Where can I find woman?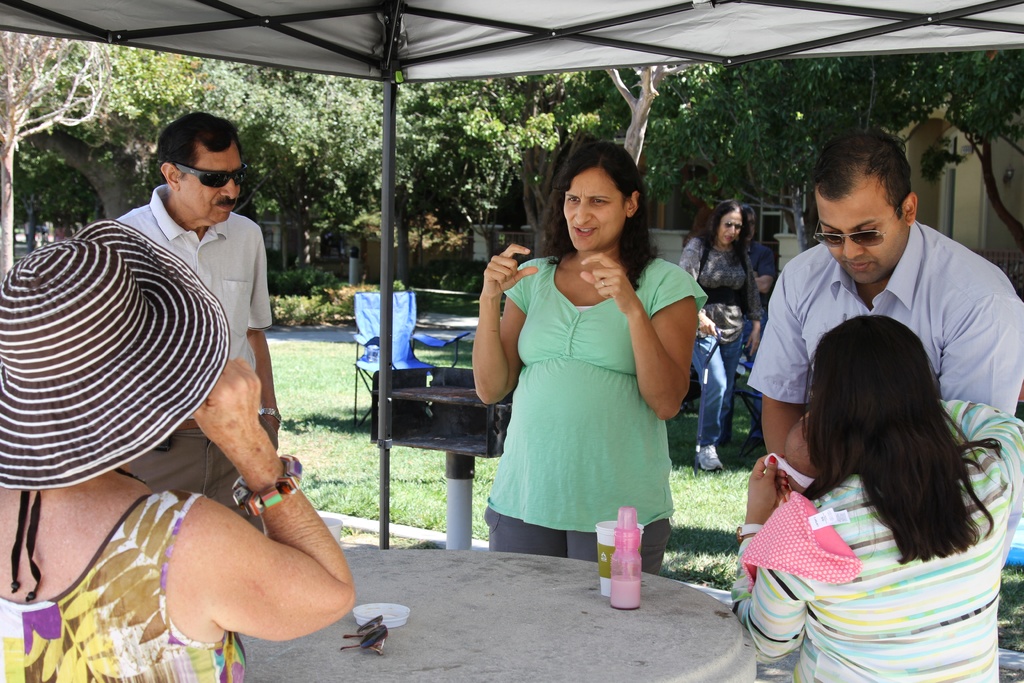
You can find it at box(471, 138, 708, 566).
